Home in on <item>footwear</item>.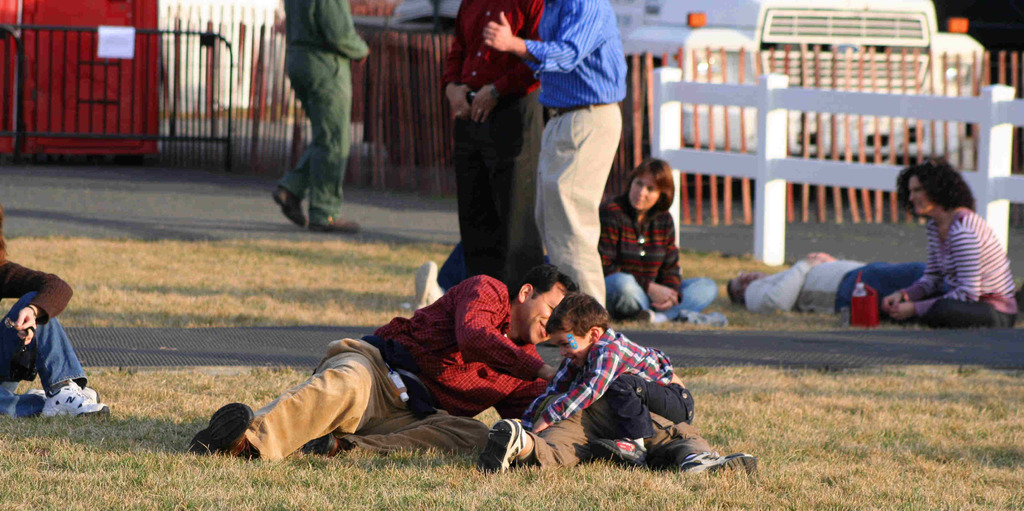
Homed in at 480, 414, 541, 471.
